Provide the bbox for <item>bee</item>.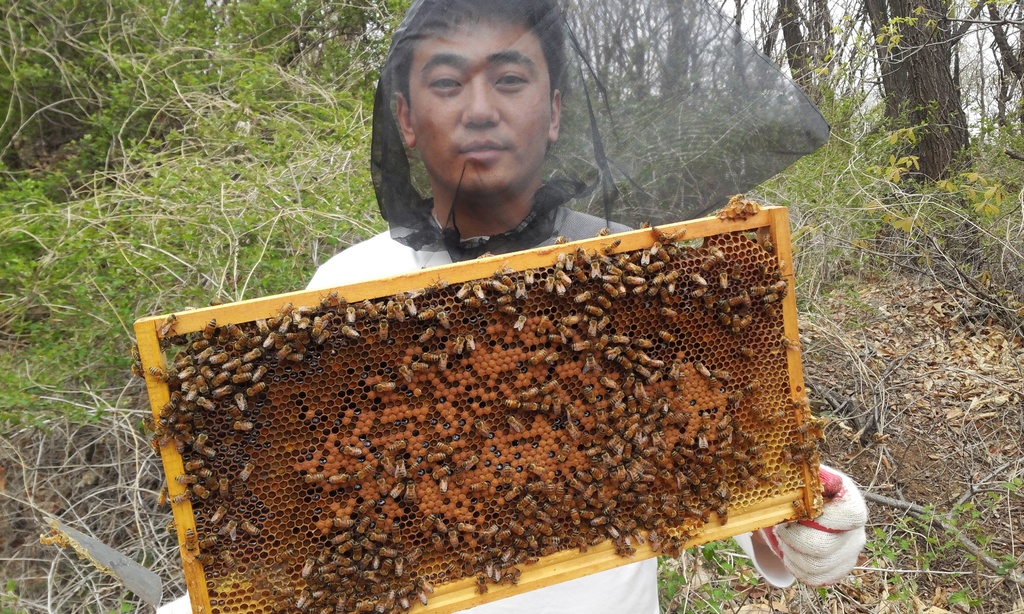
392,518,406,537.
